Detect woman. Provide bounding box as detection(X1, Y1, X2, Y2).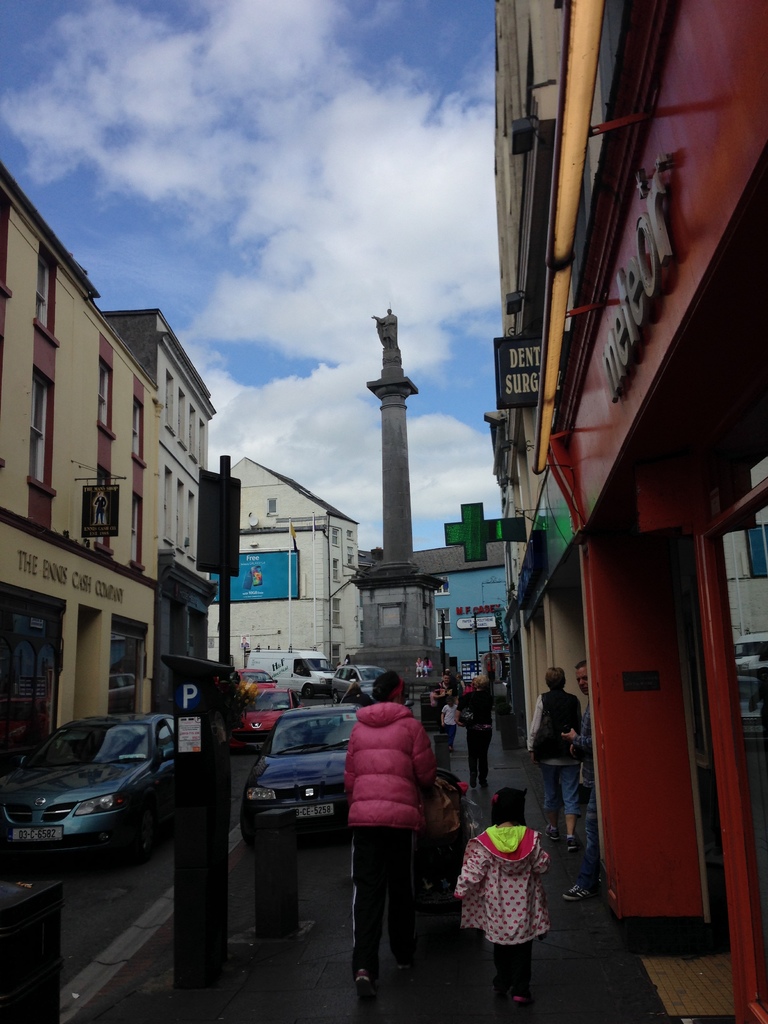
detection(468, 675, 494, 792).
